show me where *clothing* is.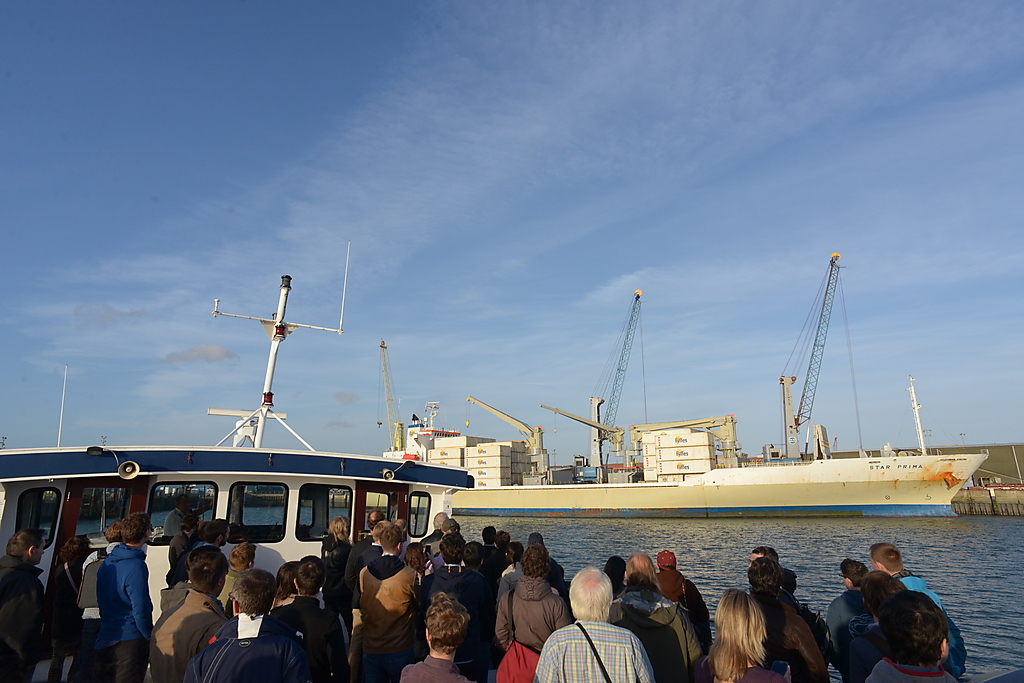
*clothing* is at 197/614/305/682.
